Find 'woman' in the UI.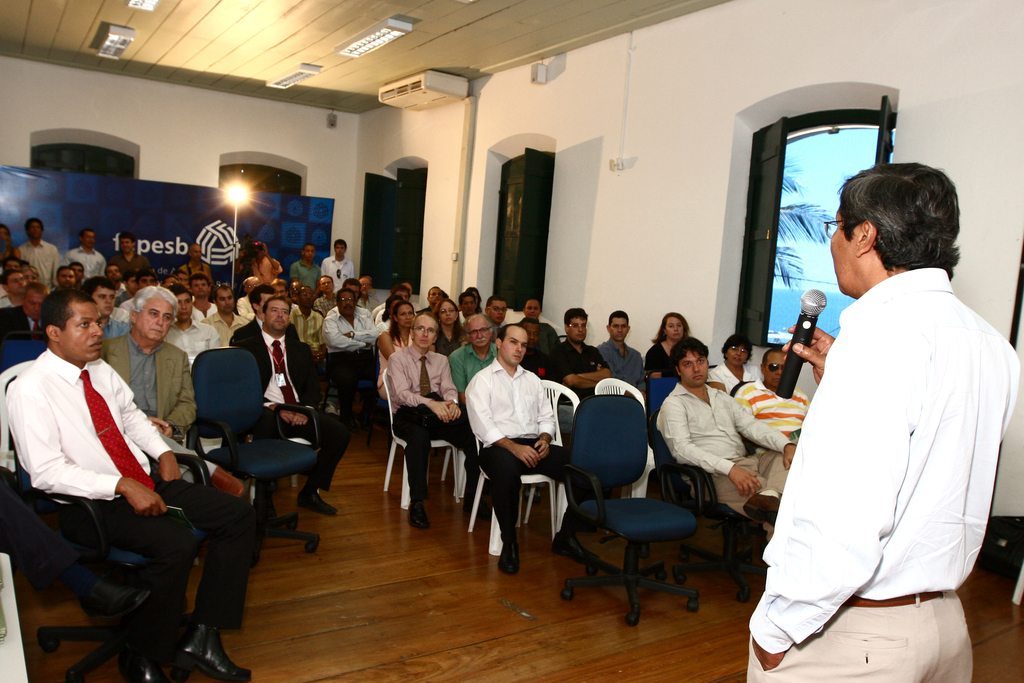
UI element at box(375, 302, 416, 397).
